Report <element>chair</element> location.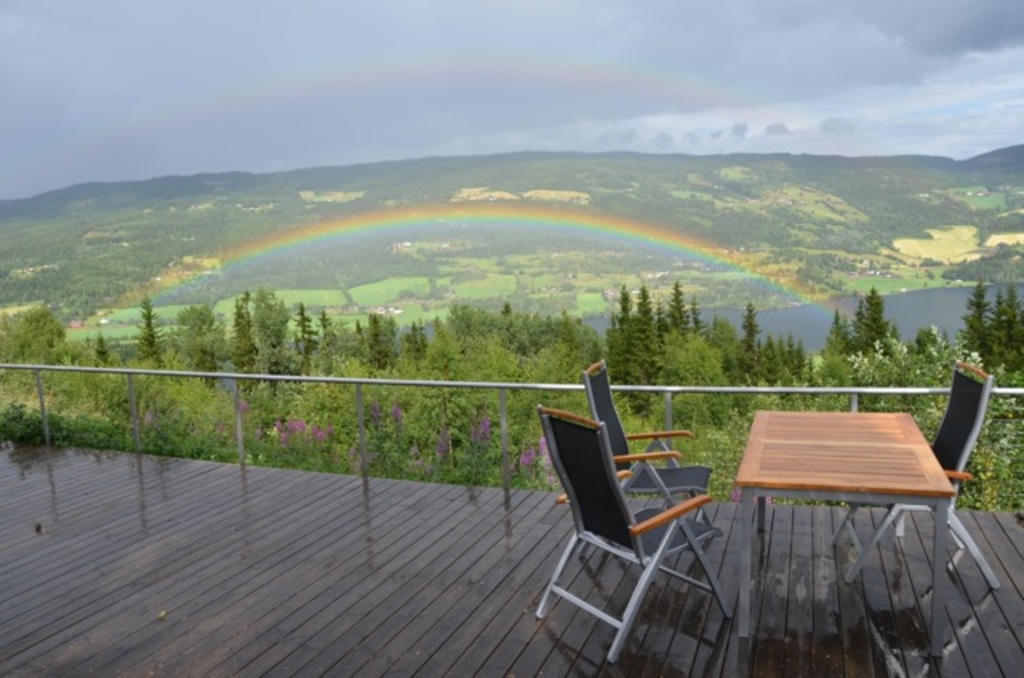
Report: Rect(824, 363, 997, 584).
